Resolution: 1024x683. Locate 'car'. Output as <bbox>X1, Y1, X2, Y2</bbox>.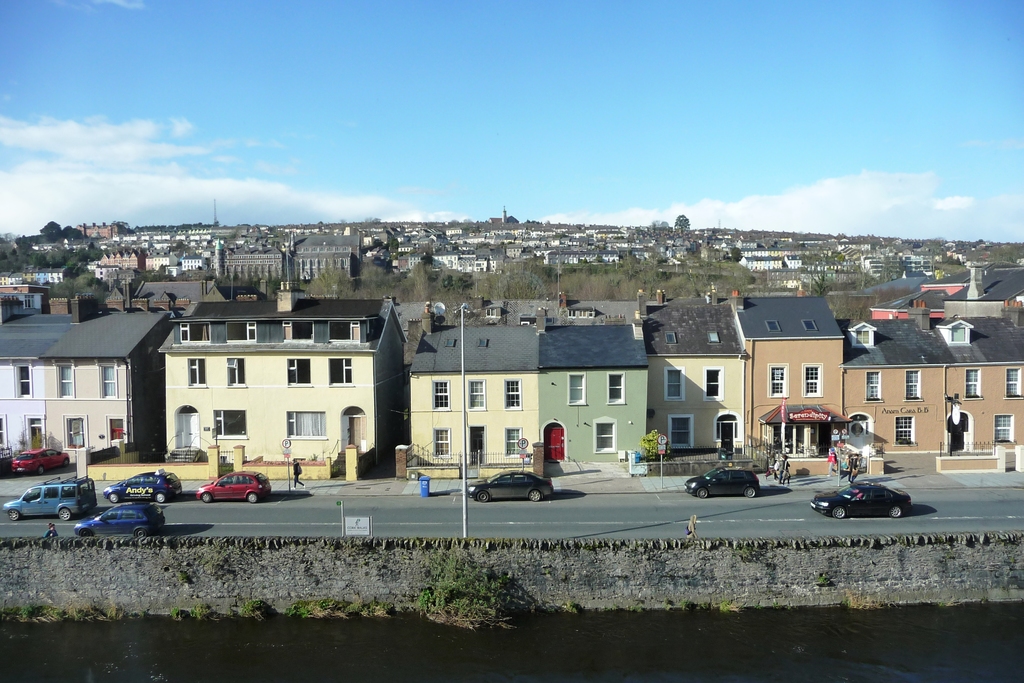
<bbox>0, 478, 95, 523</bbox>.
